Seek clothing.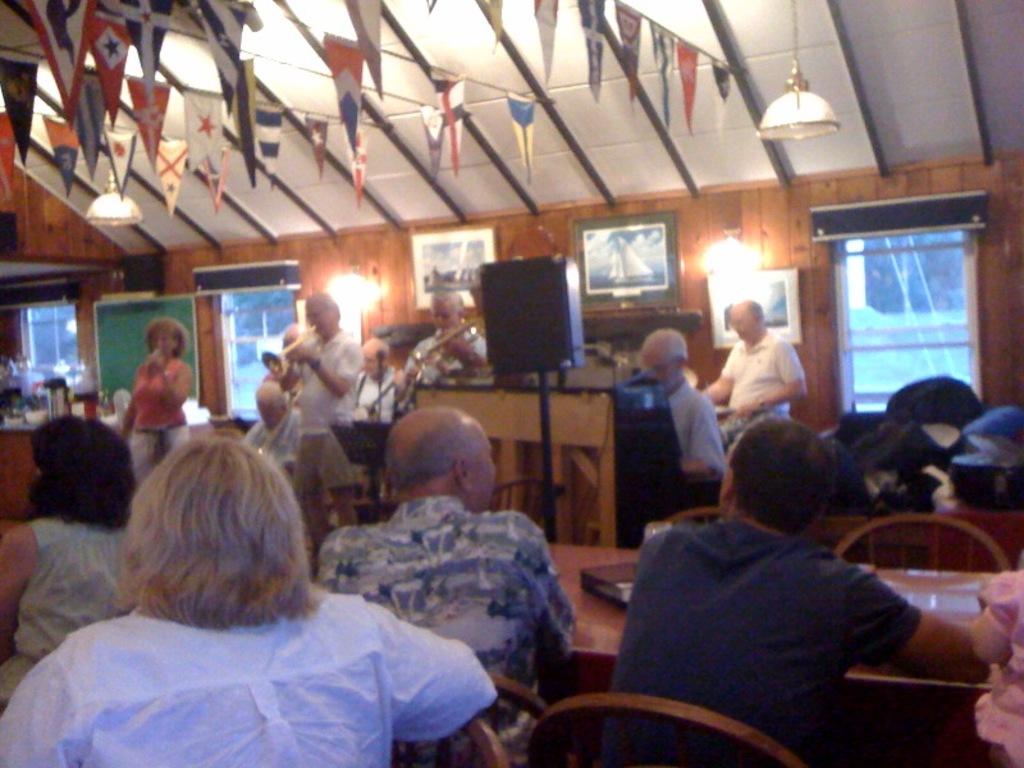
region(402, 323, 494, 380).
